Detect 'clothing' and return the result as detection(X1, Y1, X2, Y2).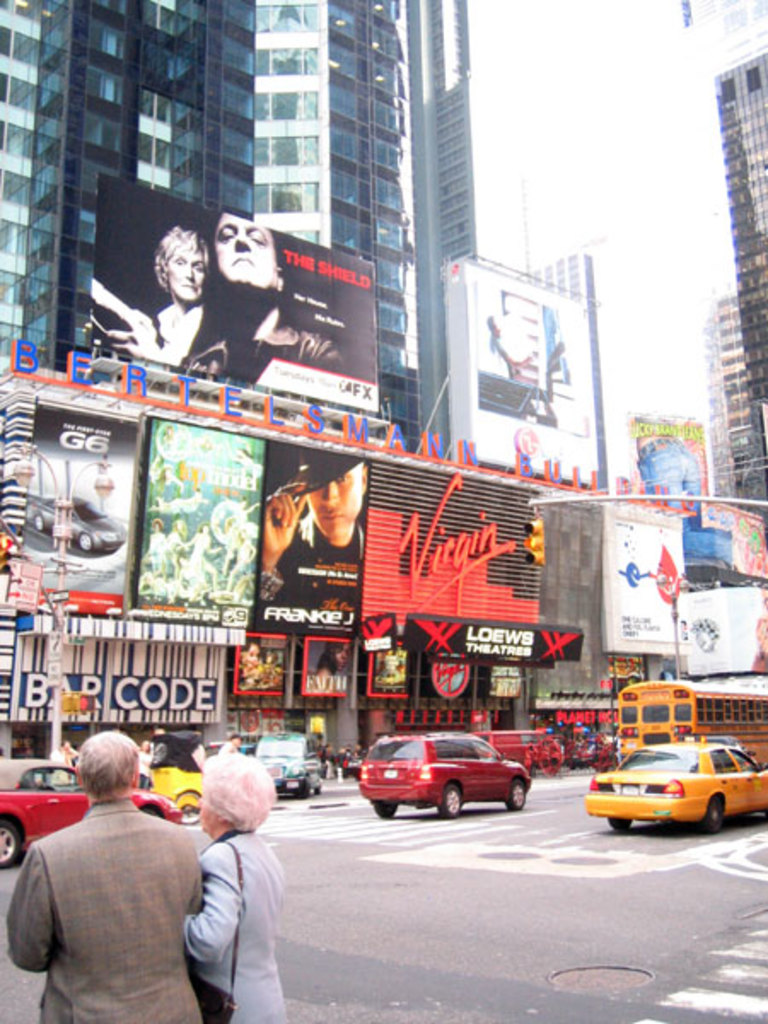
detection(145, 300, 200, 369).
